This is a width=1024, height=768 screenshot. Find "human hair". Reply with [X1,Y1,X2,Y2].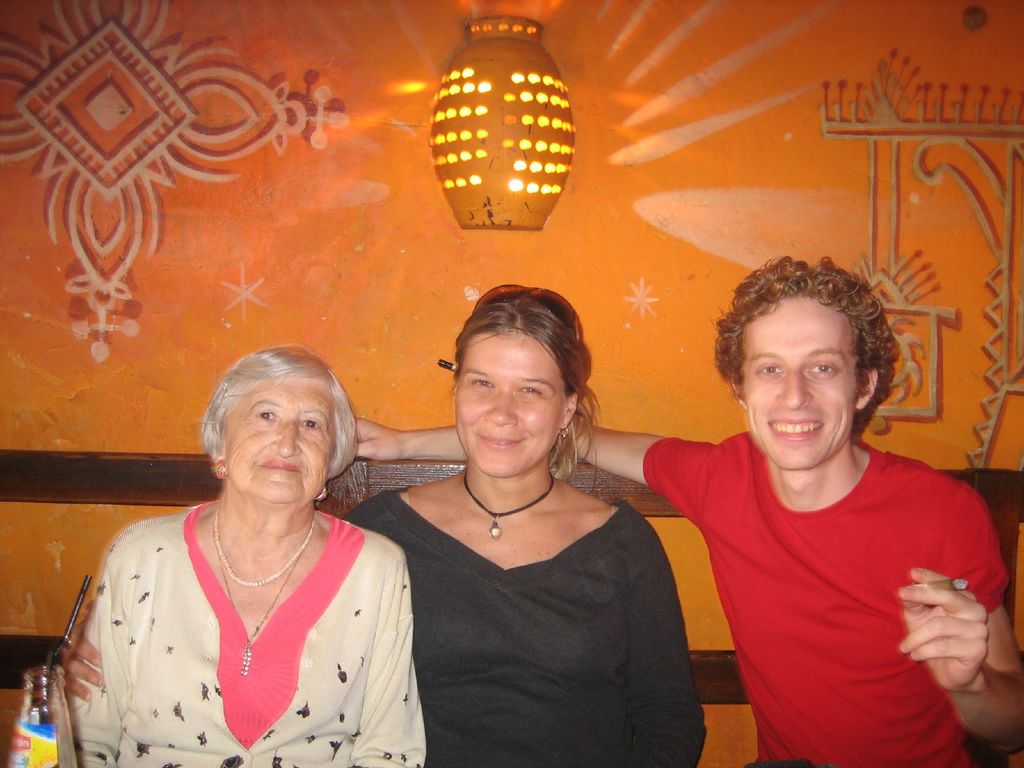
[710,255,904,438].
